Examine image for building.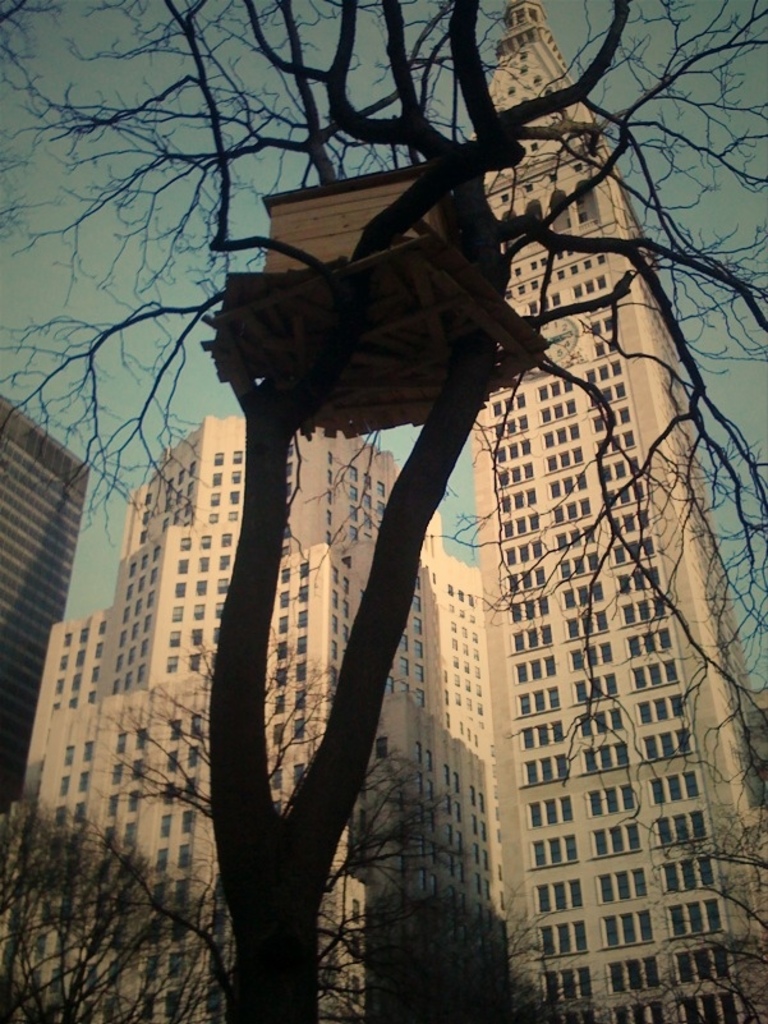
Examination result: Rect(469, 0, 767, 1023).
